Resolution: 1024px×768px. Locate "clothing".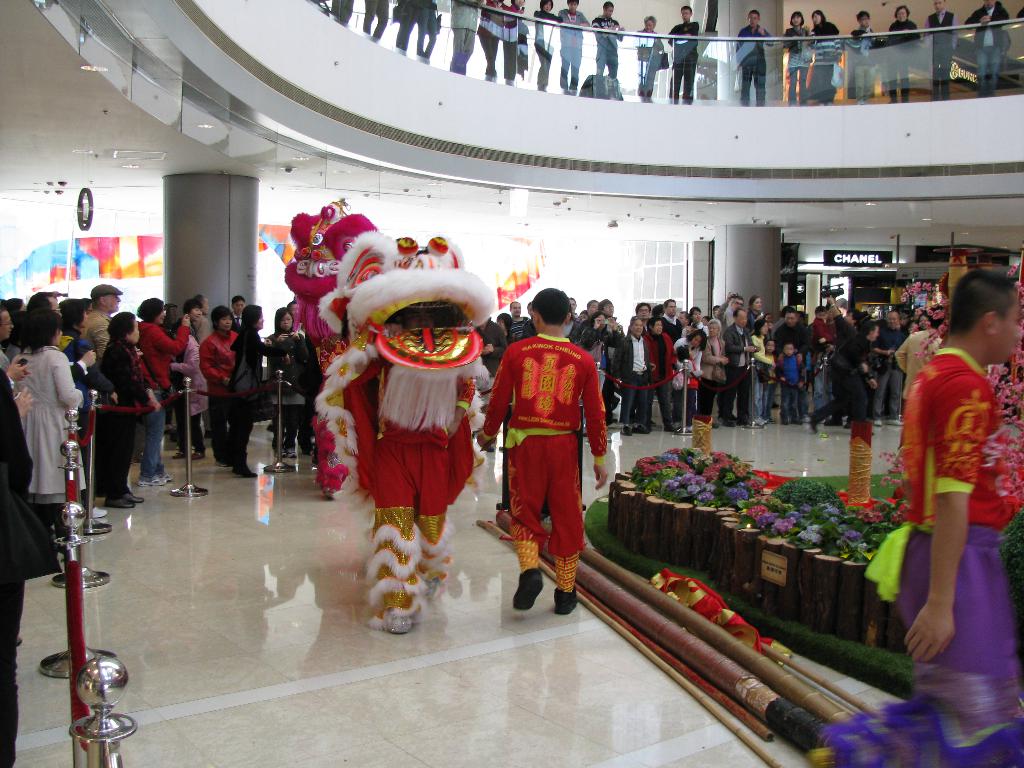
bbox(876, 312, 917, 405).
